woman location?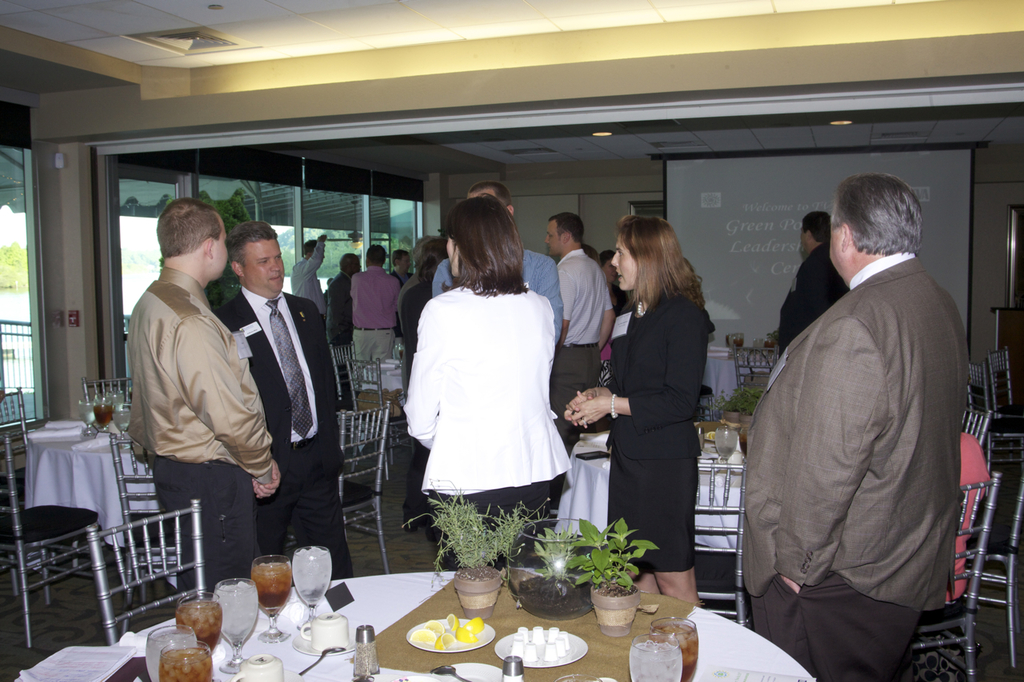
detection(401, 239, 448, 543)
